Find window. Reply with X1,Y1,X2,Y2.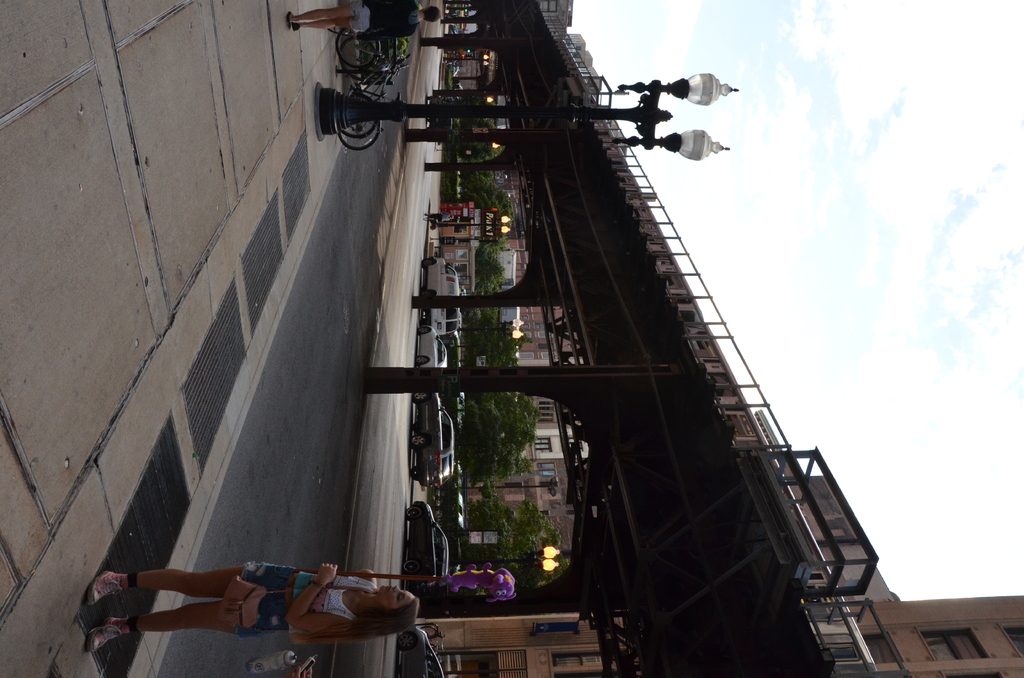
915,625,989,658.
